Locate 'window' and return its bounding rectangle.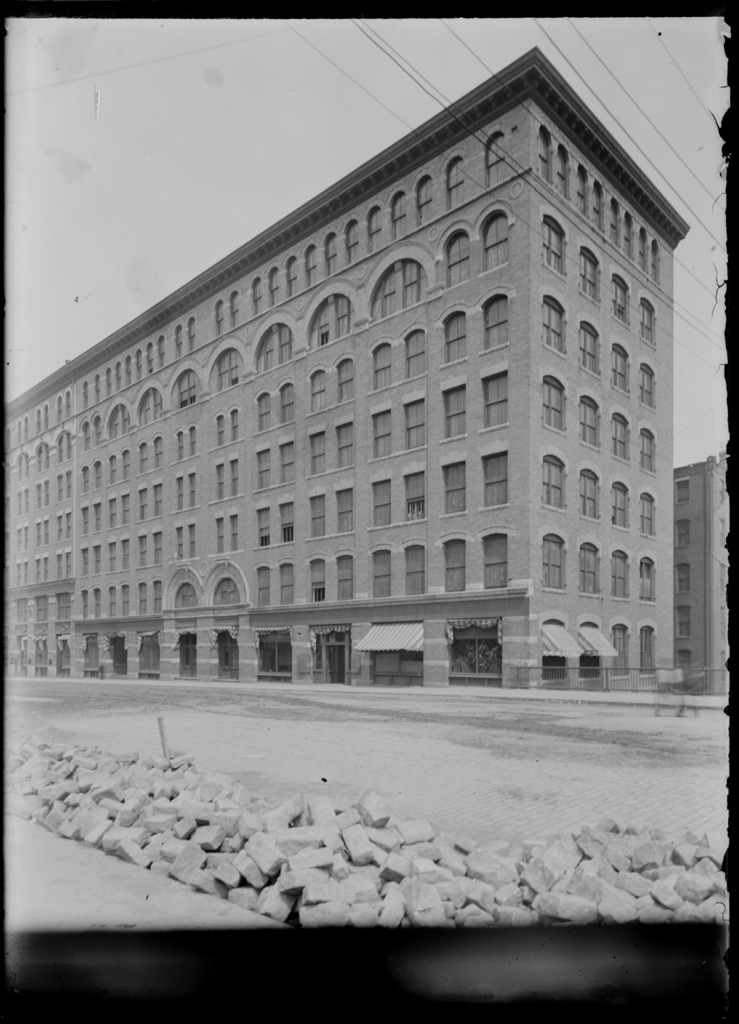
bbox=(104, 539, 115, 572).
